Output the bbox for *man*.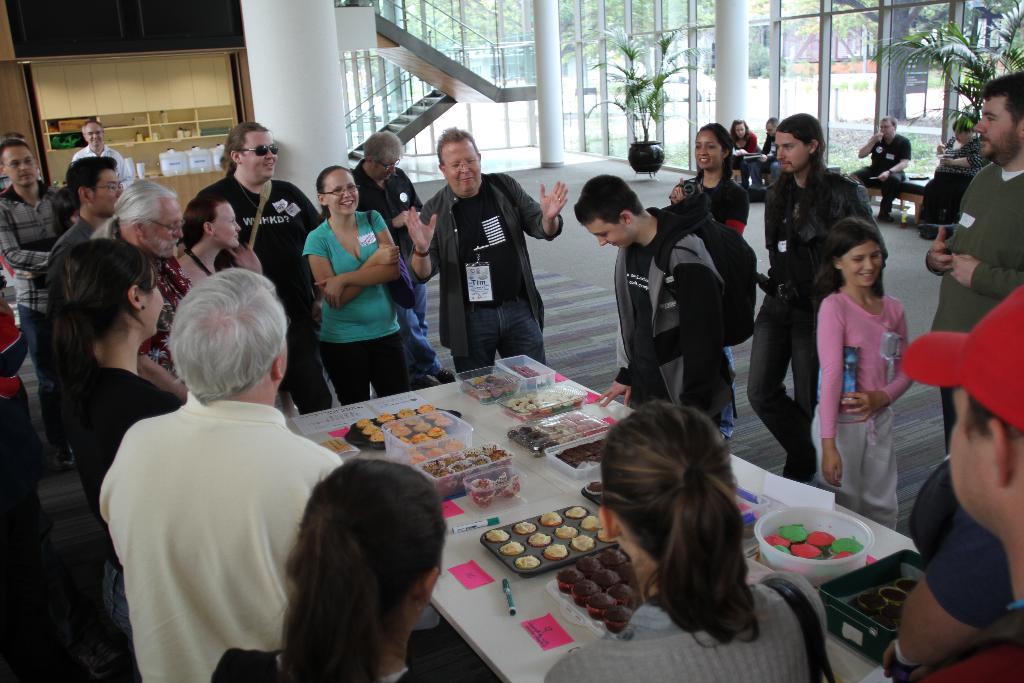
929/118/977/201.
